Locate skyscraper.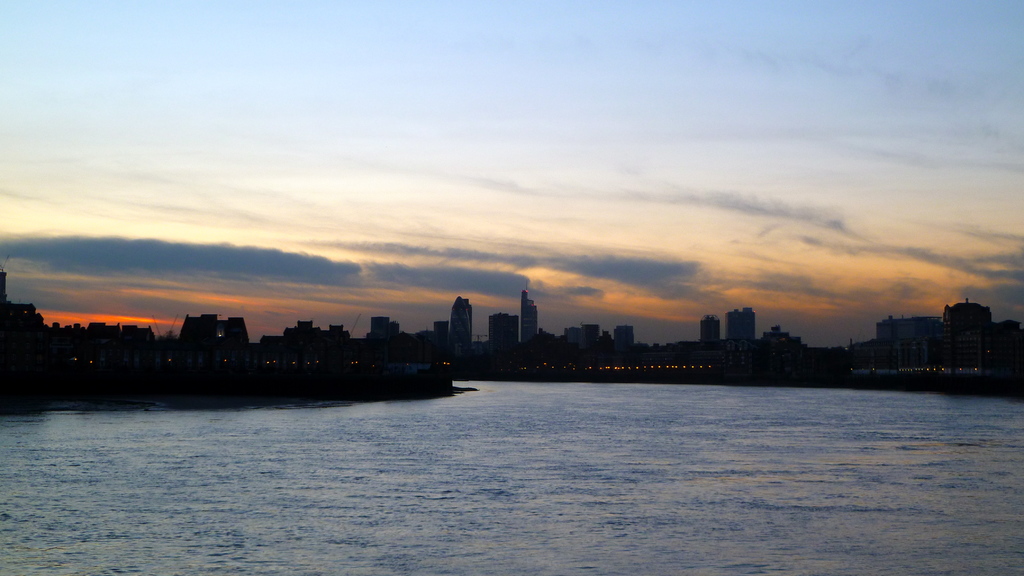
Bounding box: bbox(432, 321, 448, 338).
